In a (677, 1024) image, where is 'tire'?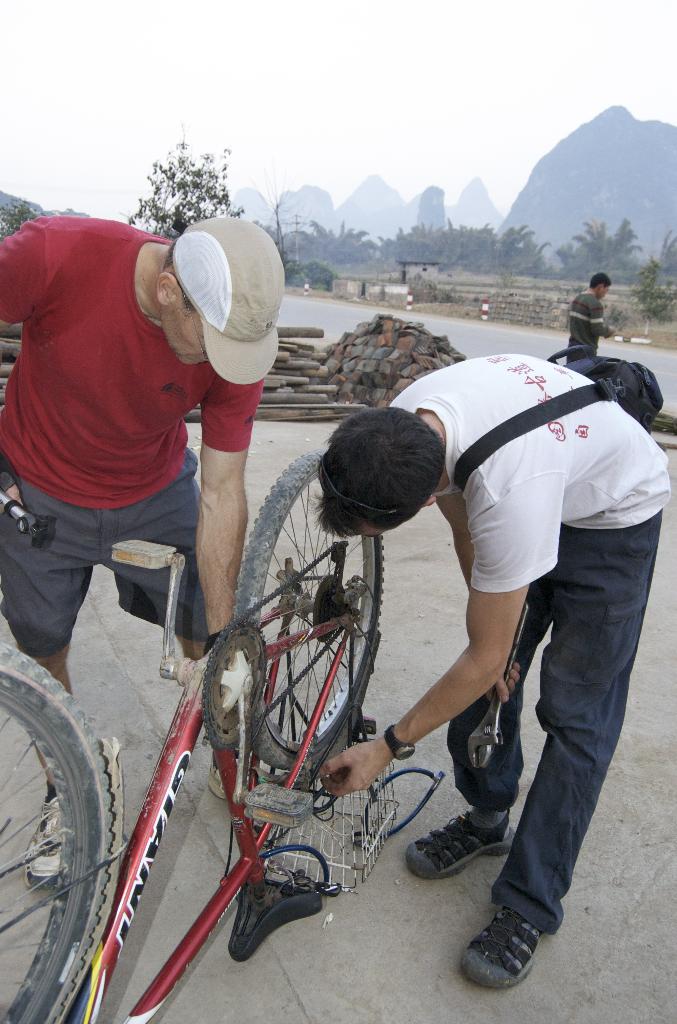
[x1=234, y1=451, x2=382, y2=772].
